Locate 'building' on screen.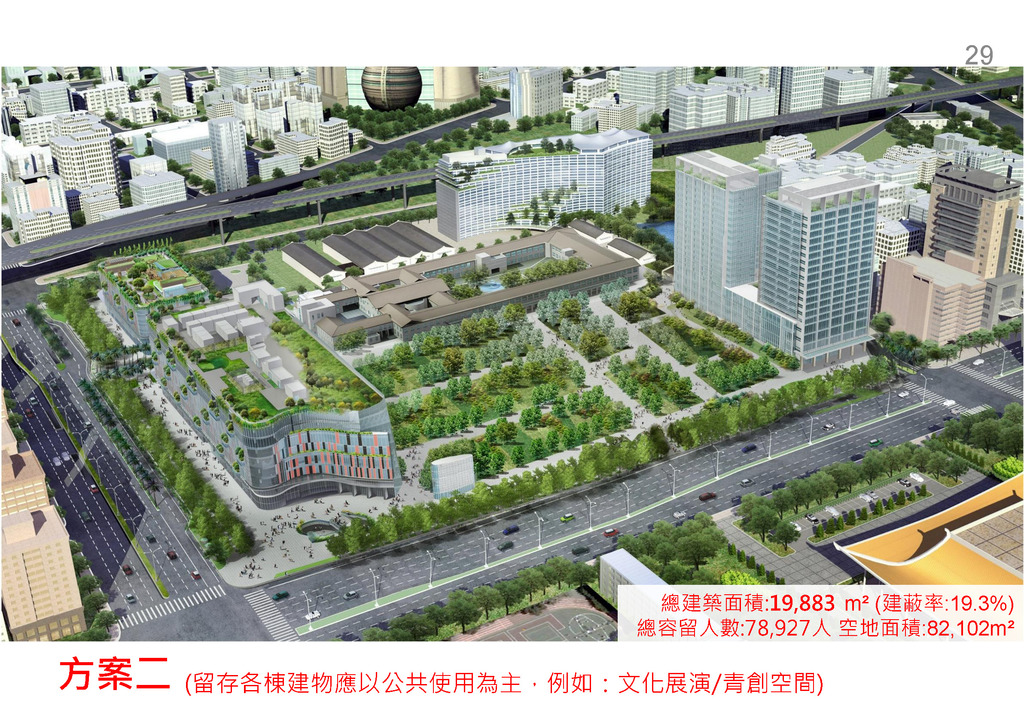
On screen at region(511, 59, 566, 122).
